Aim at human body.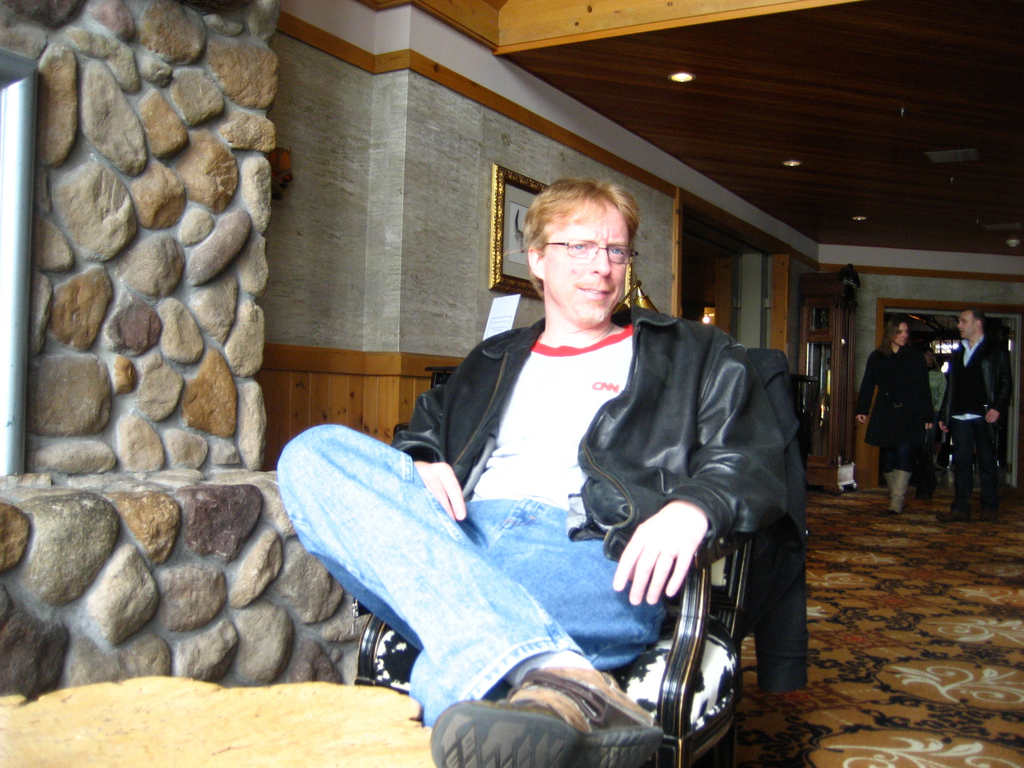
Aimed at [939, 307, 1008, 516].
